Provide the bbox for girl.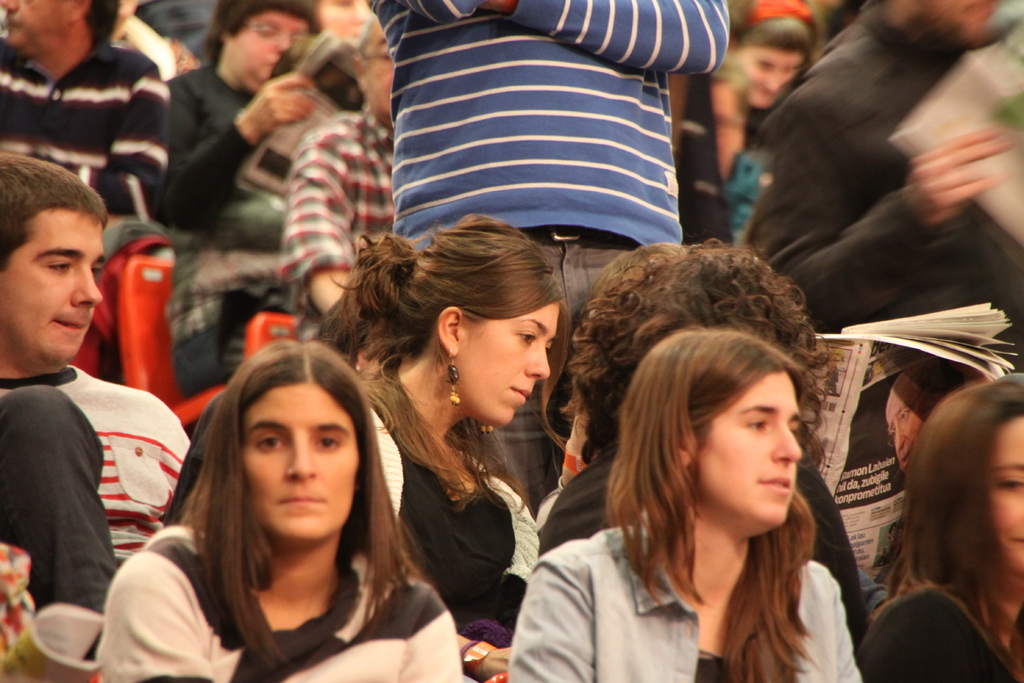
x1=331 y1=212 x2=558 y2=670.
